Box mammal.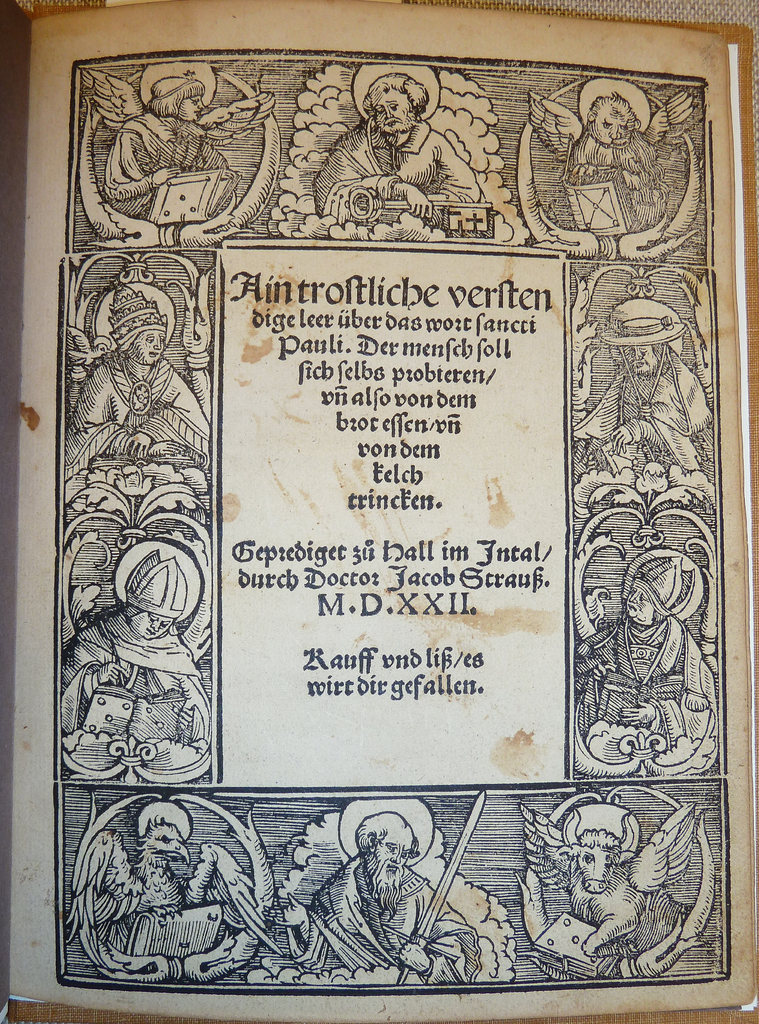
569, 88, 665, 227.
